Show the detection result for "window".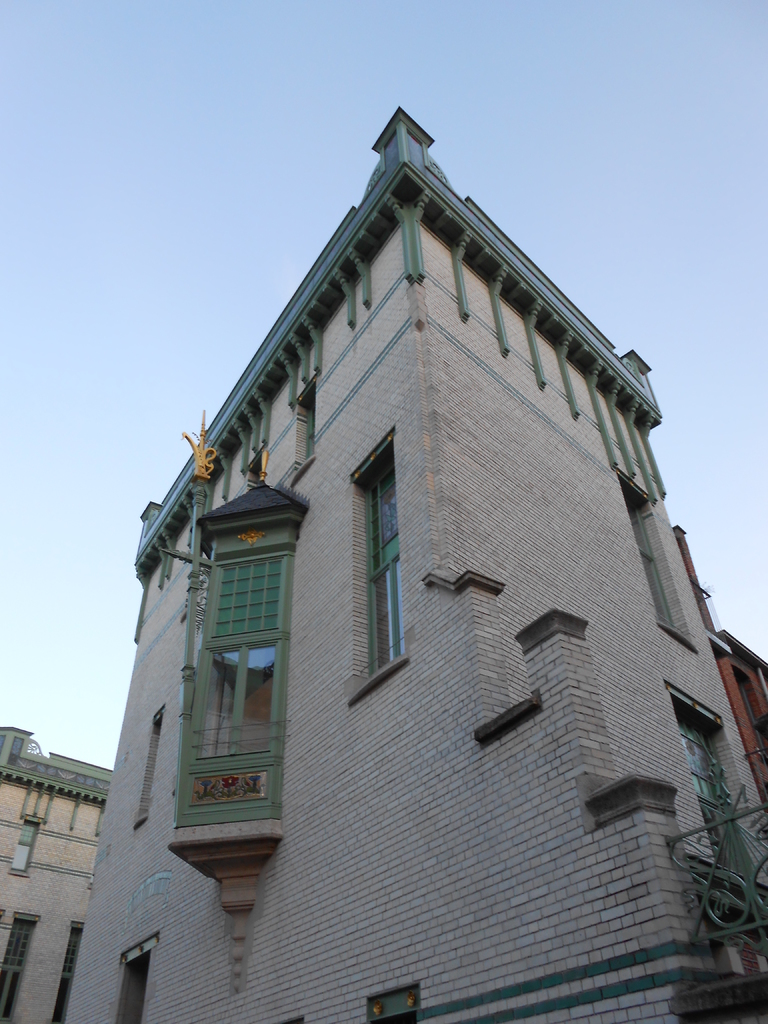
287, 376, 320, 474.
